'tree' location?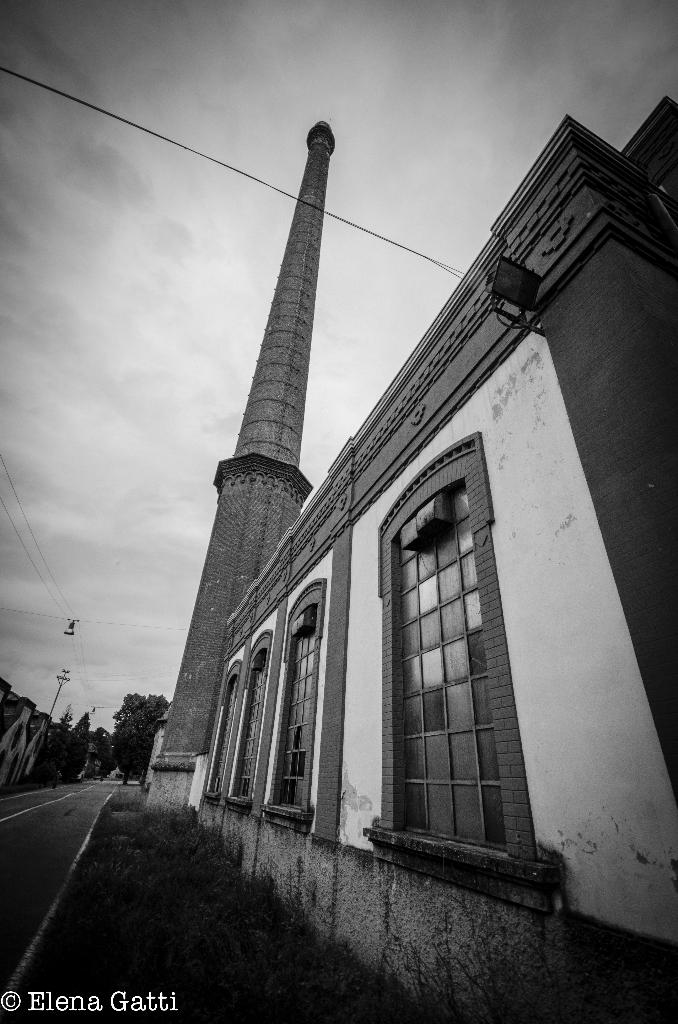
box=[44, 703, 73, 785]
